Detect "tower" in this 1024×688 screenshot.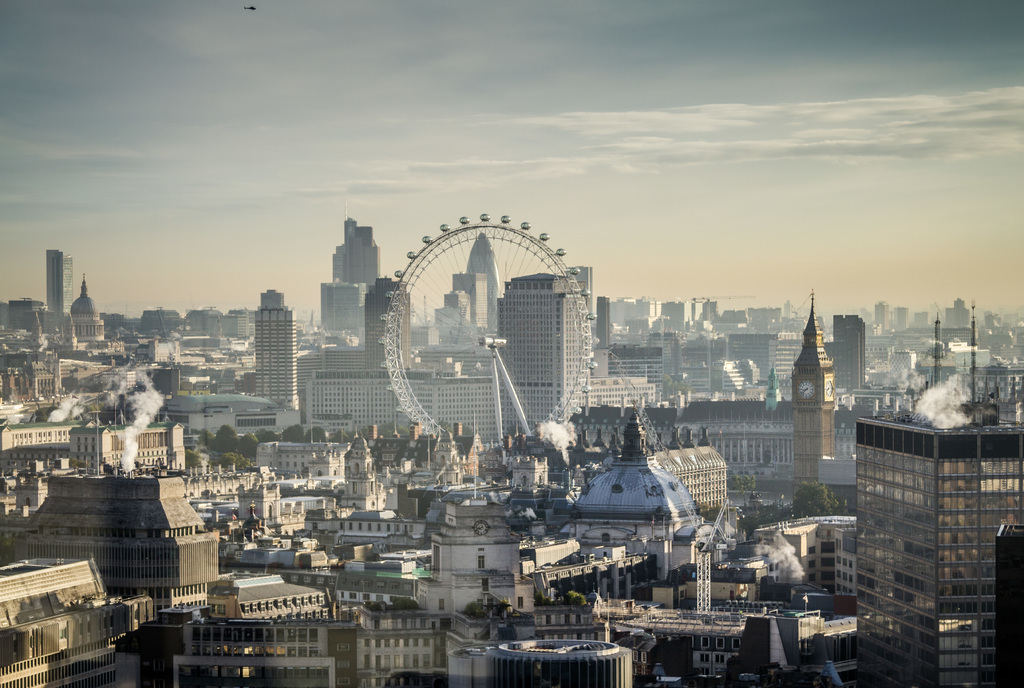
Detection: BBox(245, 285, 299, 411).
